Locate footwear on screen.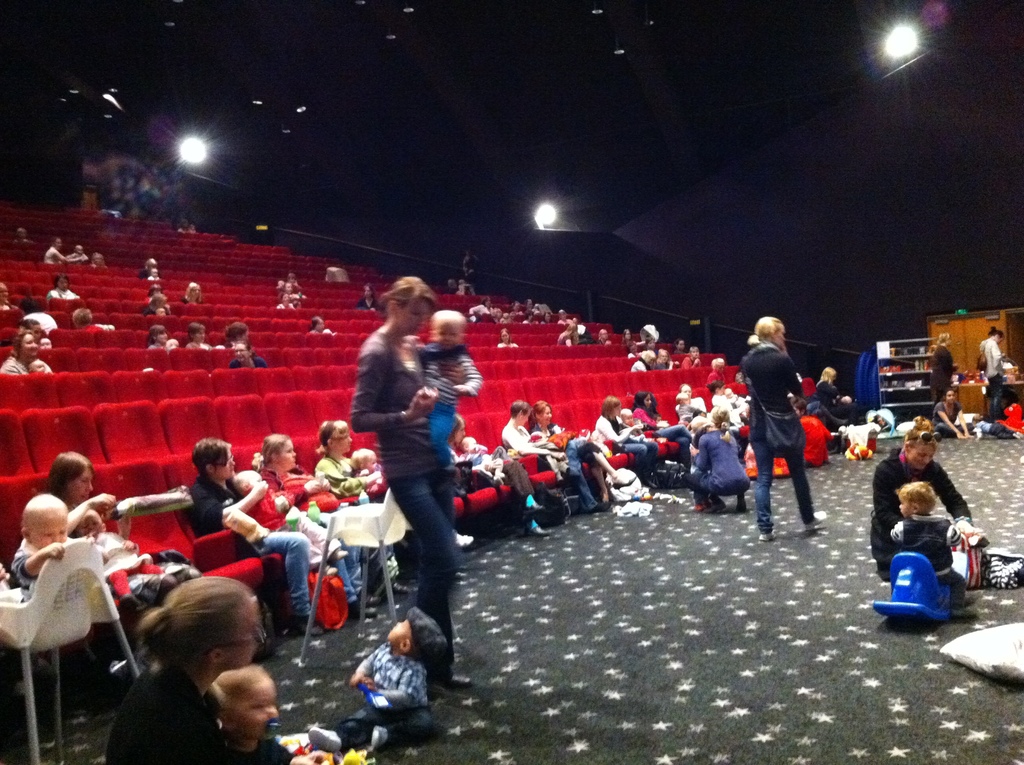
On screen at (760, 529, 778, 541).
